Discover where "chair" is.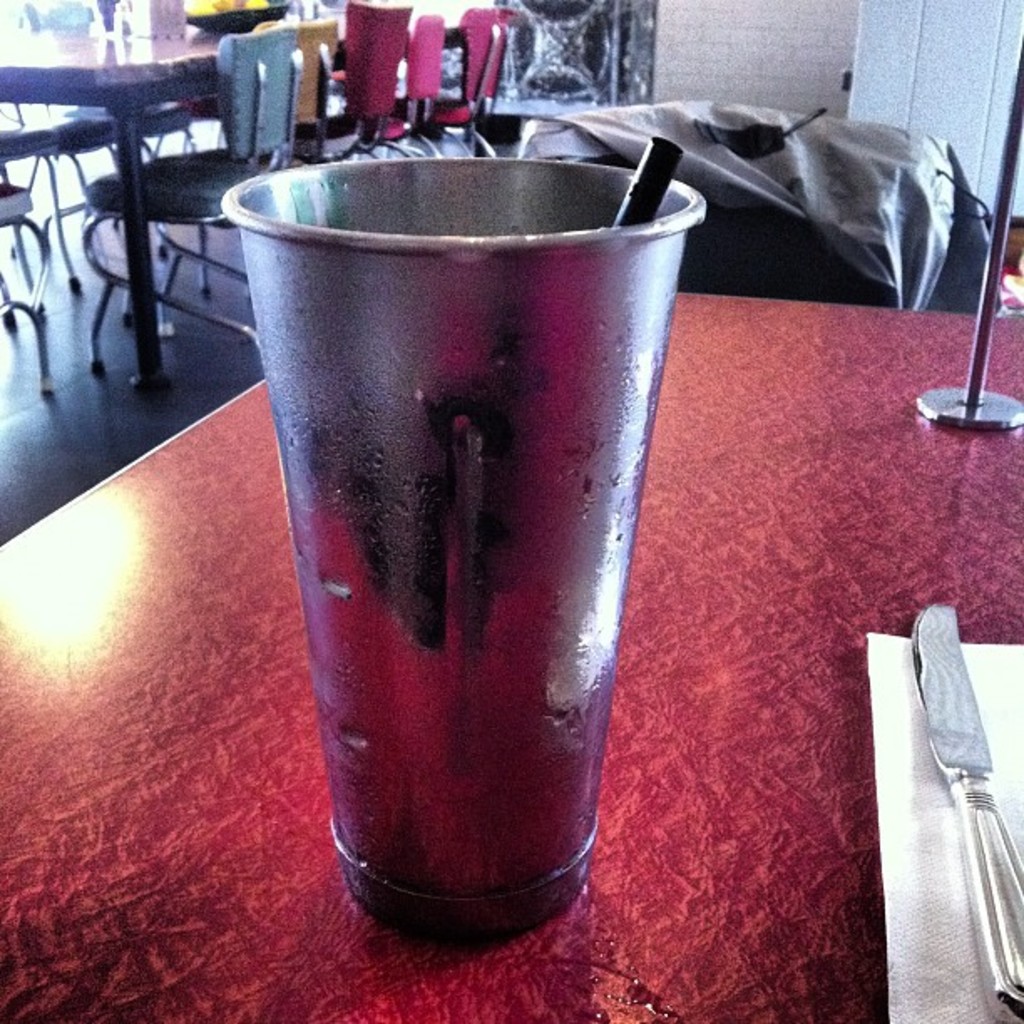
Discovered at [301,3,413,159].
